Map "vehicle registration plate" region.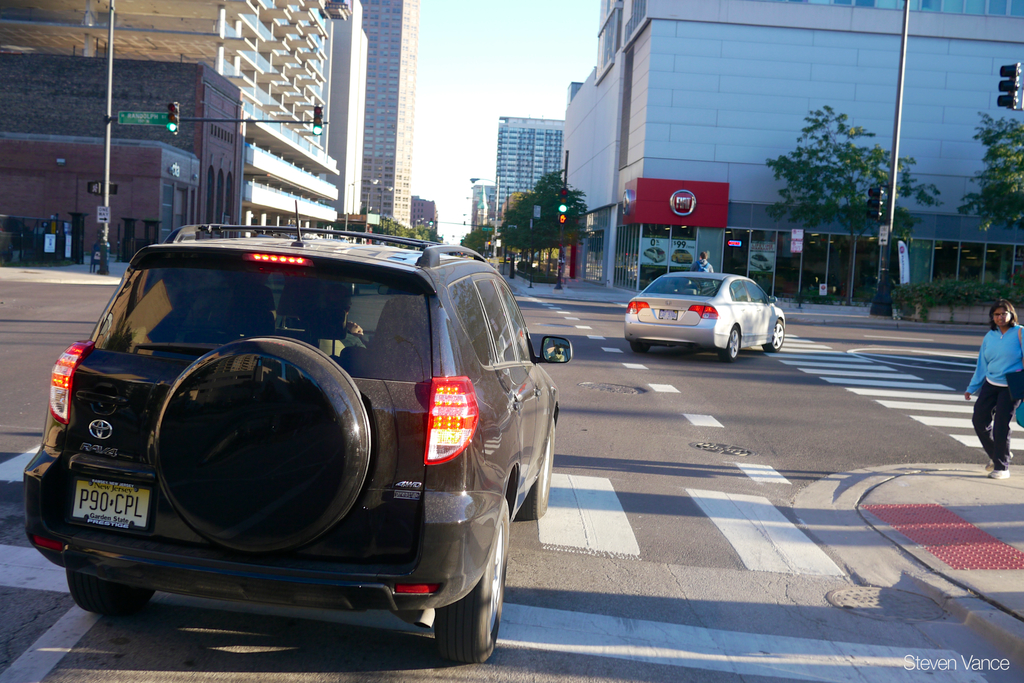
Mapped to rect(657, 307, 680, 321).
